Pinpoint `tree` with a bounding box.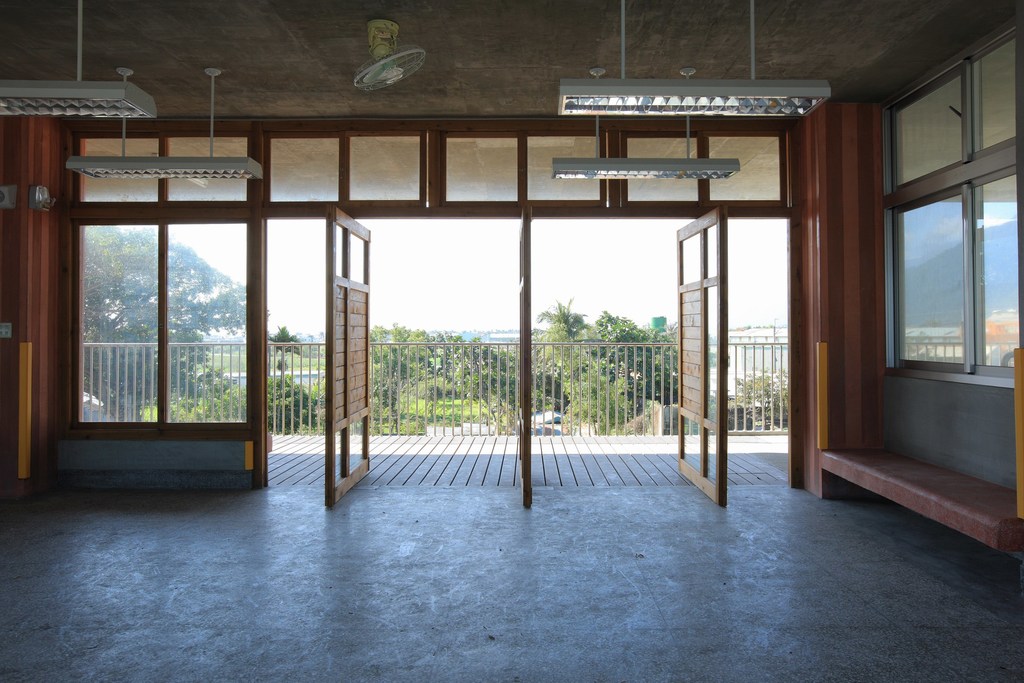
262/320/316/384.
